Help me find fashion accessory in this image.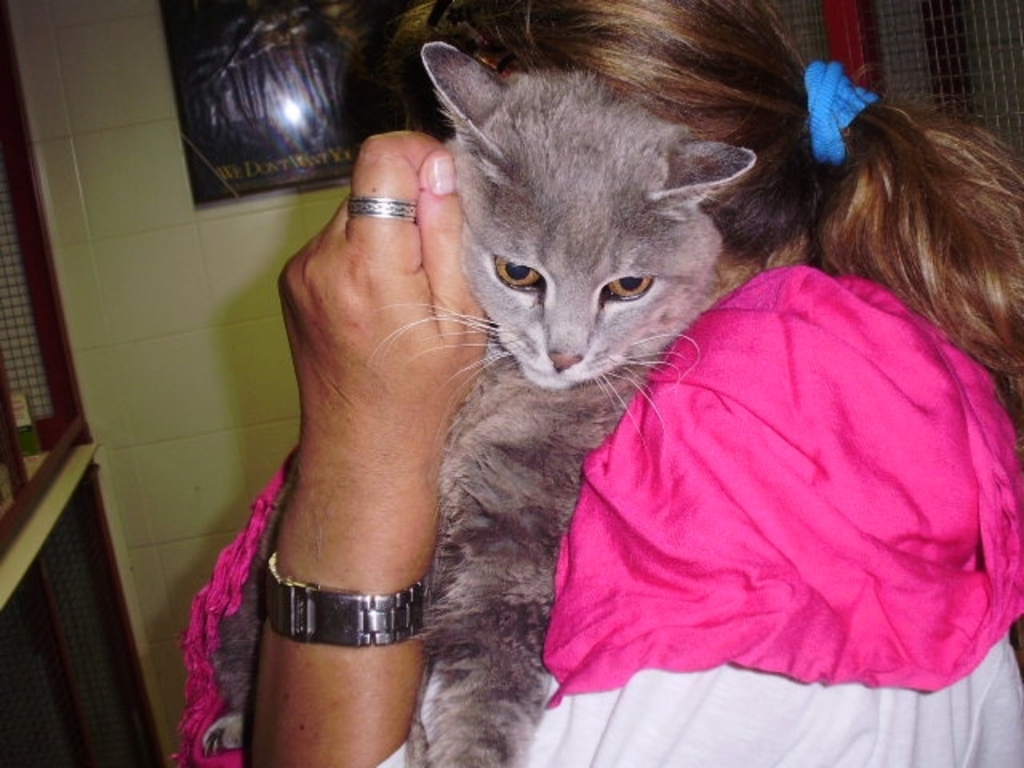
Found it: bbox(803, 59, 875, 165).
